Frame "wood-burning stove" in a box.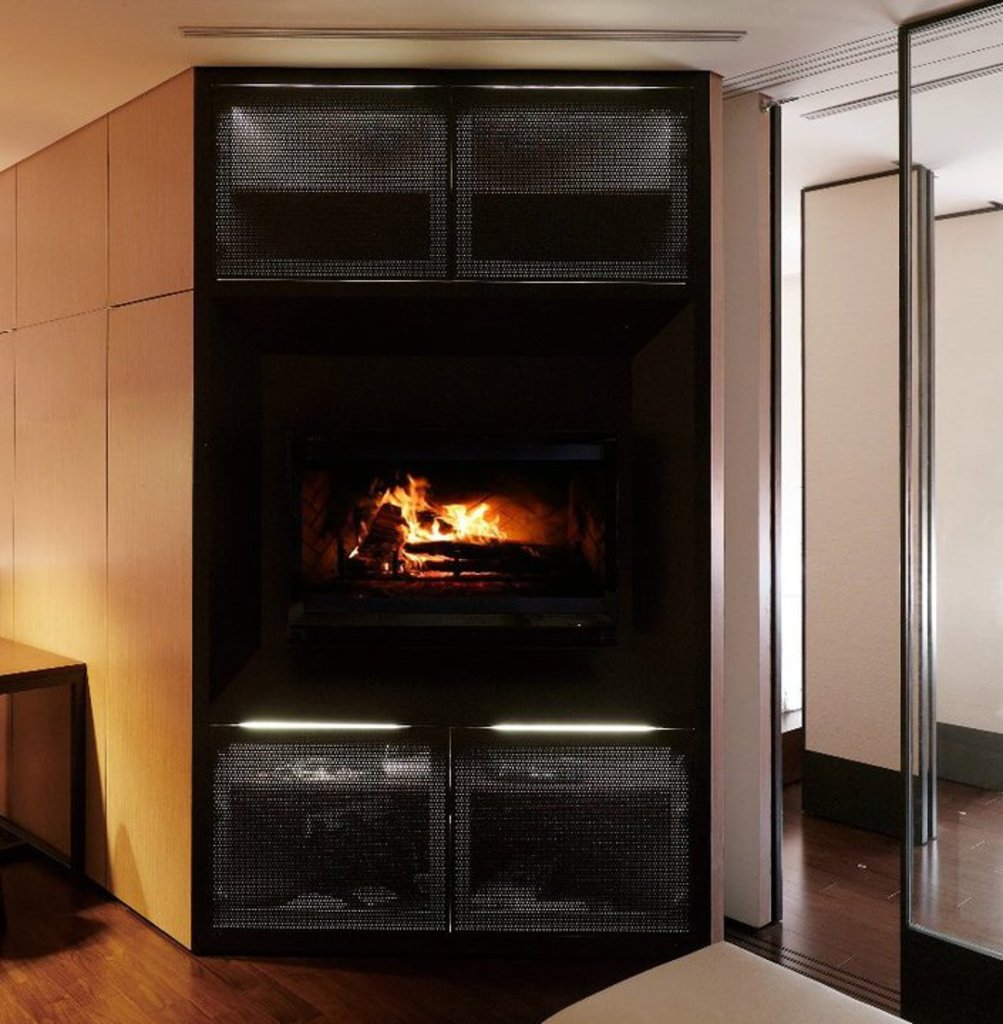
bbox=[243, 302, 666, 707].
